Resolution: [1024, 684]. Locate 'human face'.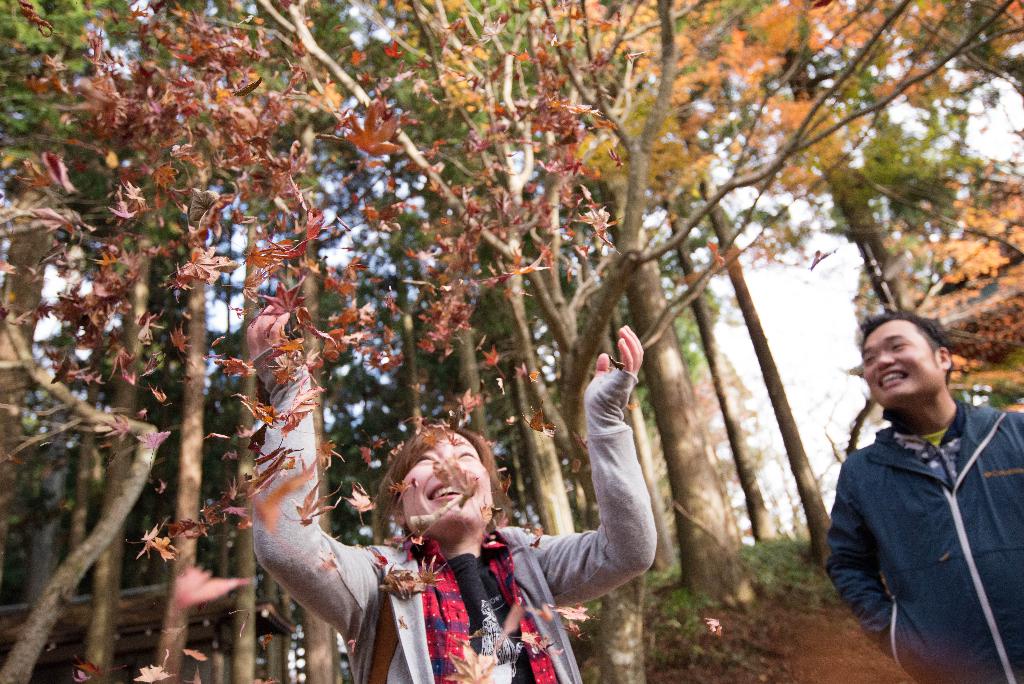
860, 323, 932, 406.
